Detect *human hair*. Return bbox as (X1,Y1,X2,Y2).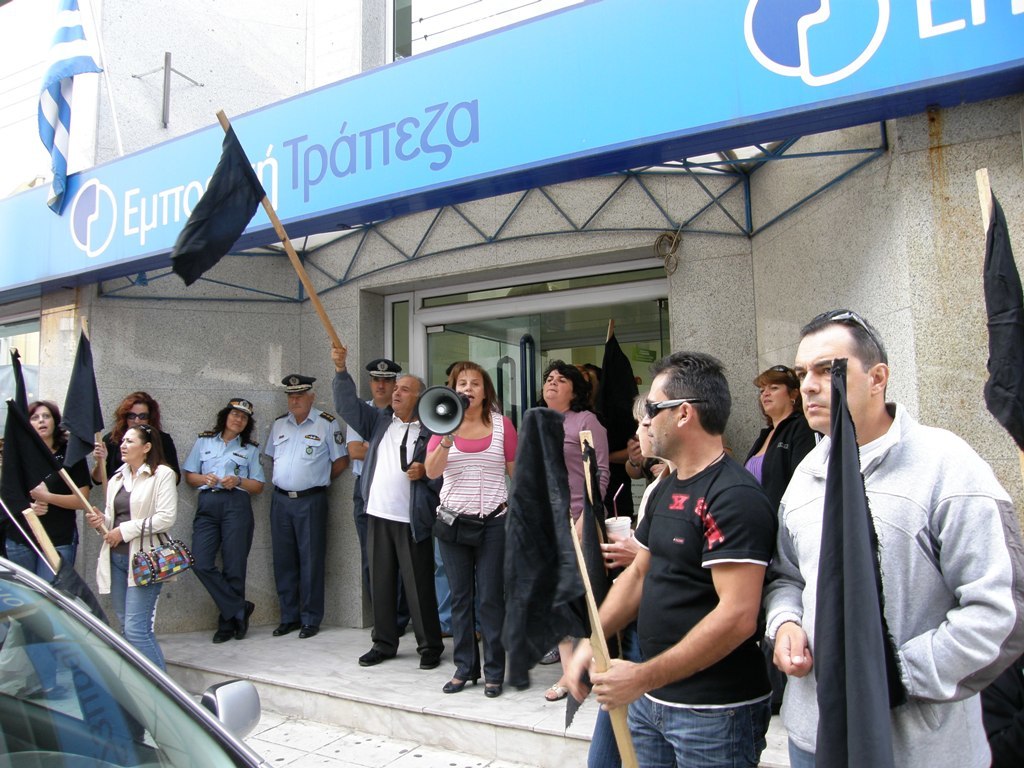
(755,361,798,416).
